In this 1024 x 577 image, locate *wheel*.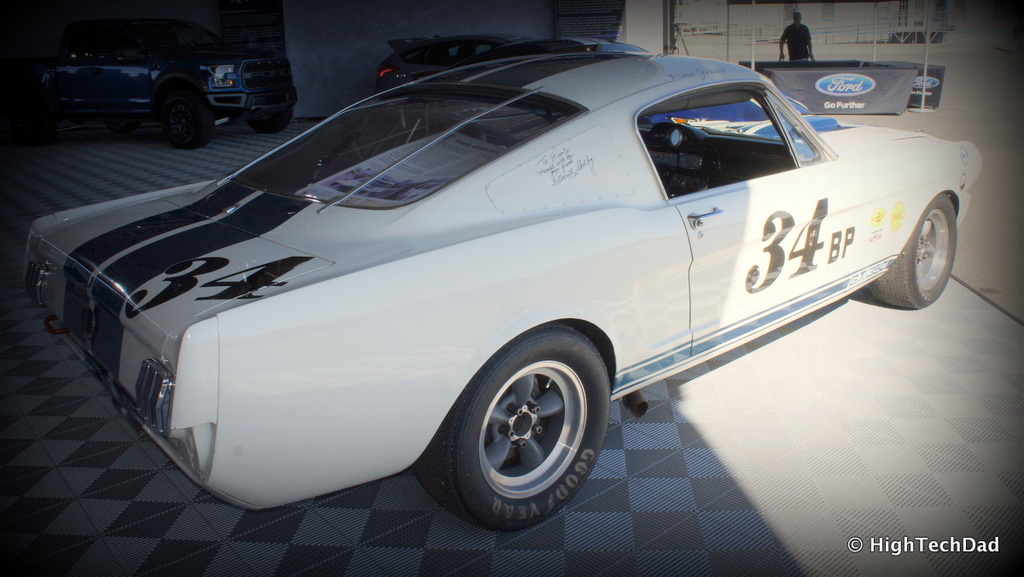
Bounding box: (left=862, top=193, right=956, bottom=311).
